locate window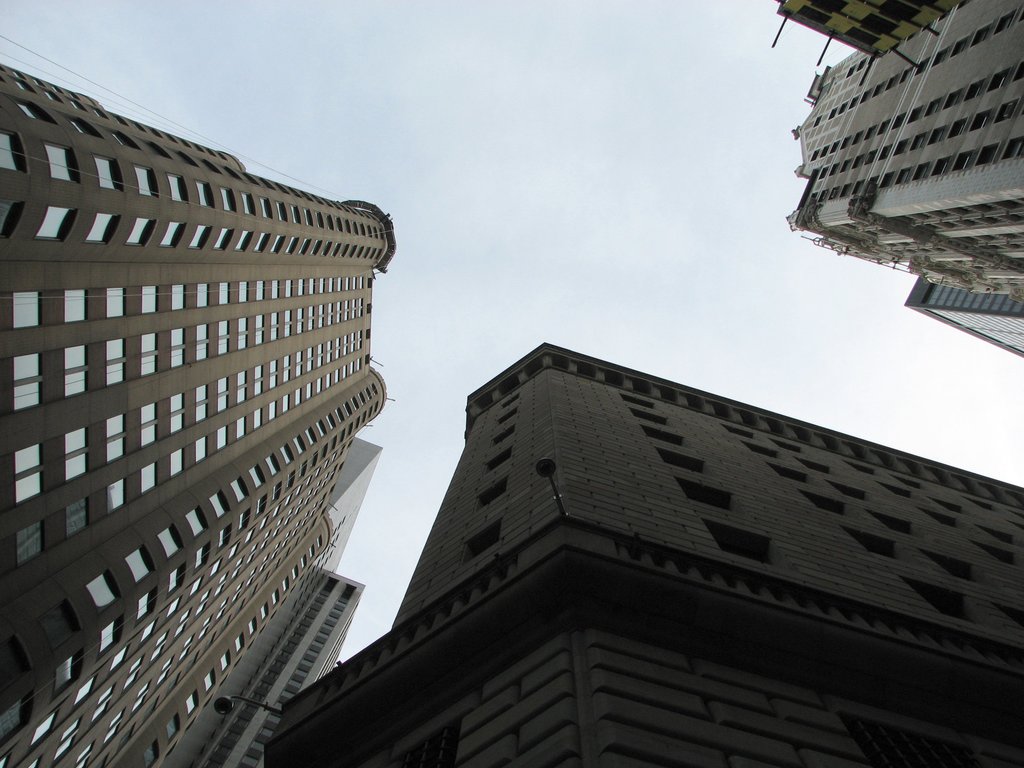
rect(276, 201, 288, 220)
